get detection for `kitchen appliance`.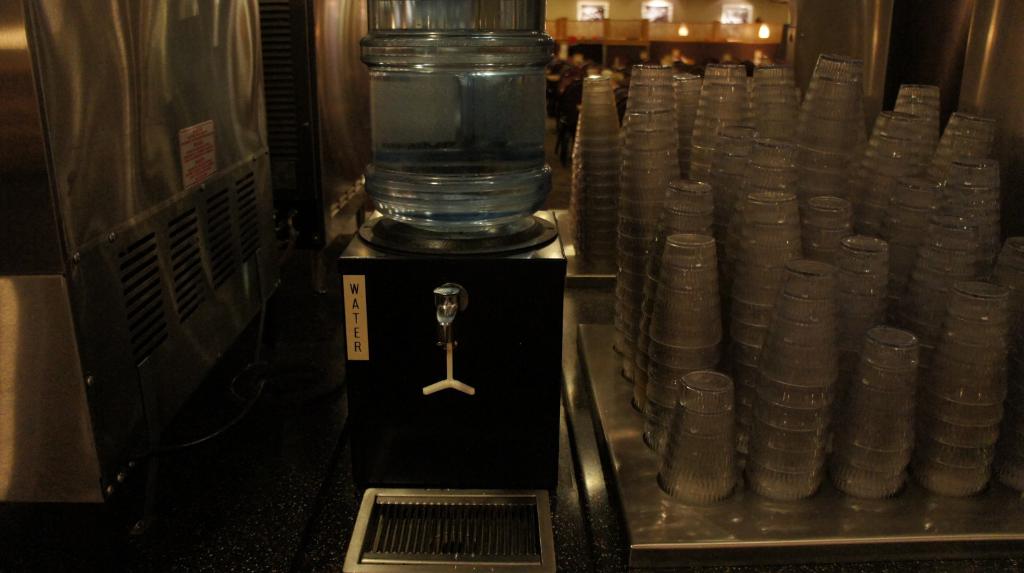
Detection: 552:60:1019:504.
